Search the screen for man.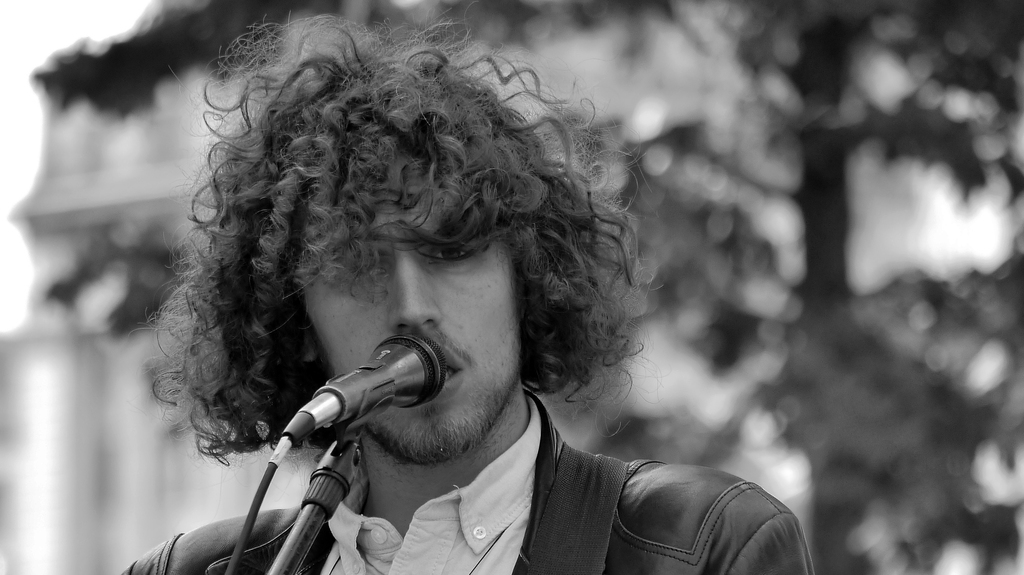
Found at <box>141,40,838,562</box>.
